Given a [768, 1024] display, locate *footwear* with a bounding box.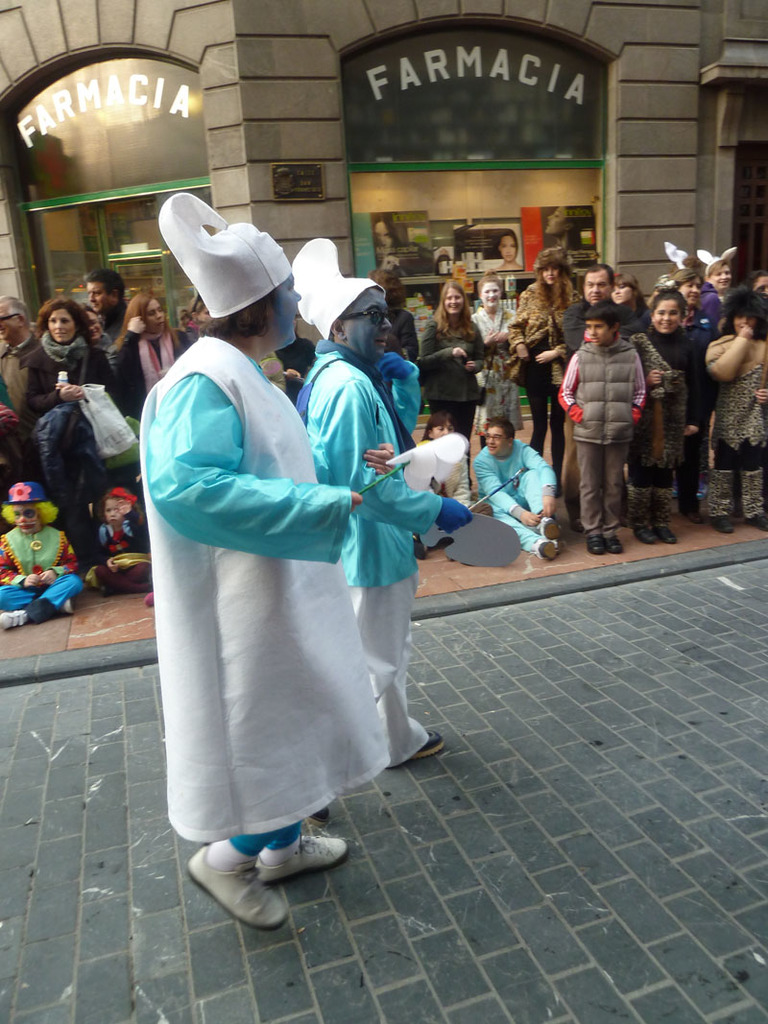
Located: [x1=258, y1=829, x2=348, y2=871].
